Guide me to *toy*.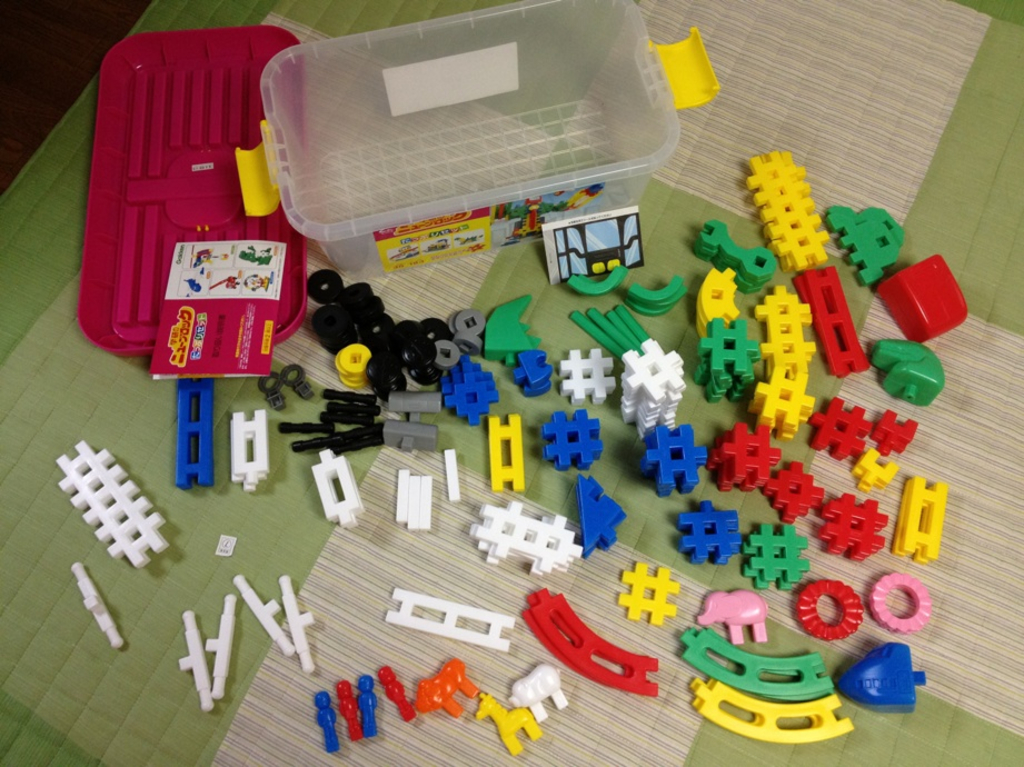
Guidance: x1=456 y1=305 x2=485 y2=336.
